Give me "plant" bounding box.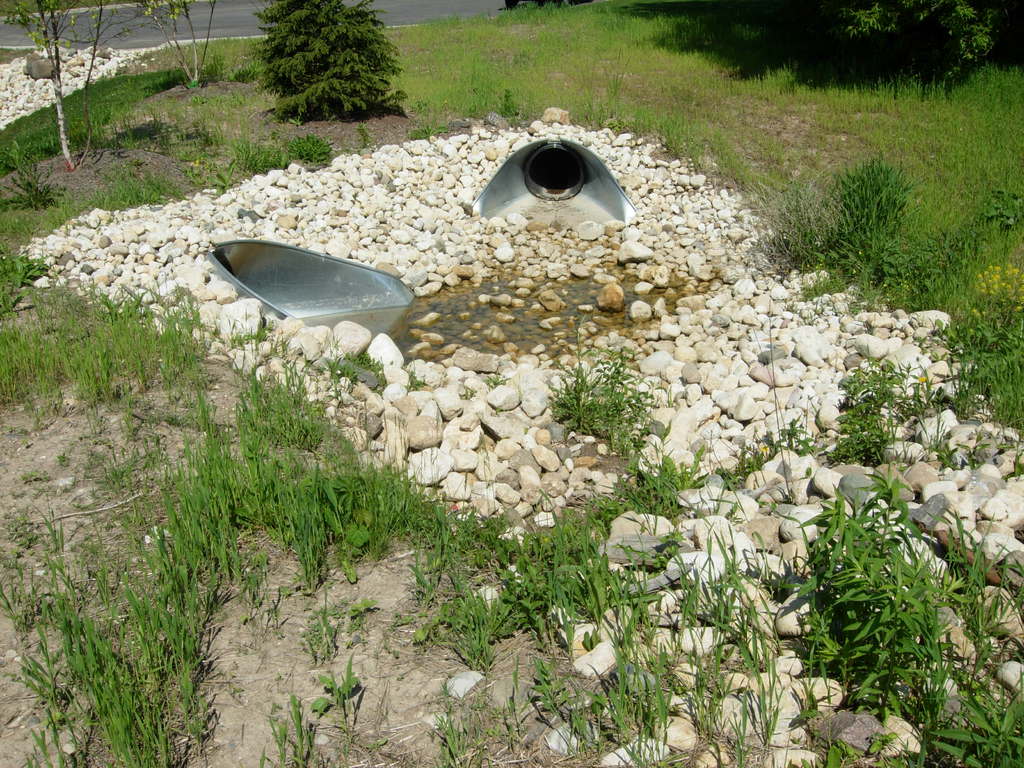
[184,160,204,186].
